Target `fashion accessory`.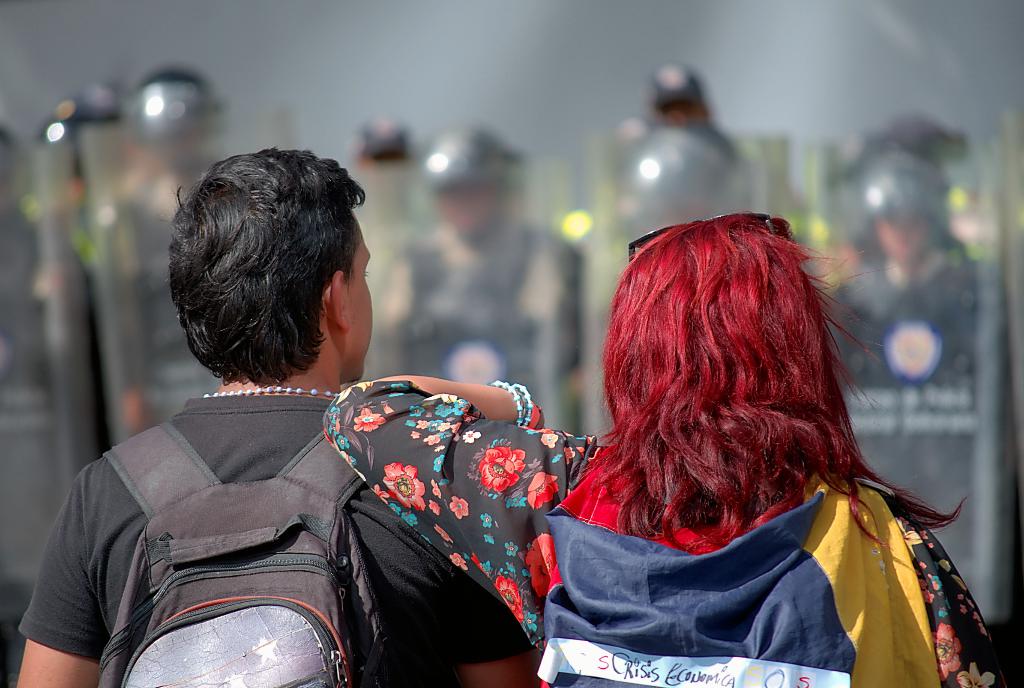
Target region: left=486, top=380, right=533, bottom=427.
